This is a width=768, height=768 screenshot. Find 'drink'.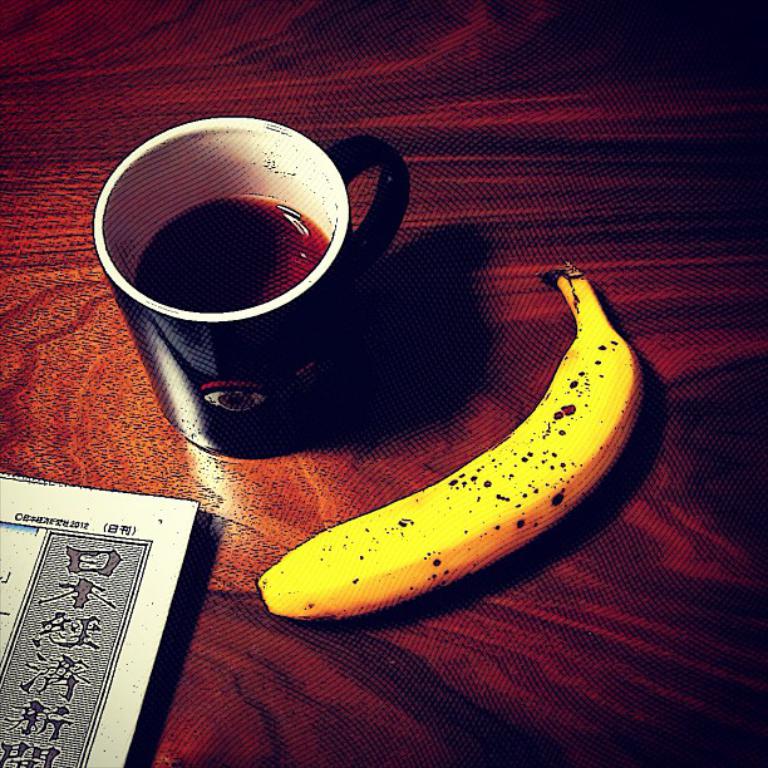
Bounding box: 95/93/393/487.
